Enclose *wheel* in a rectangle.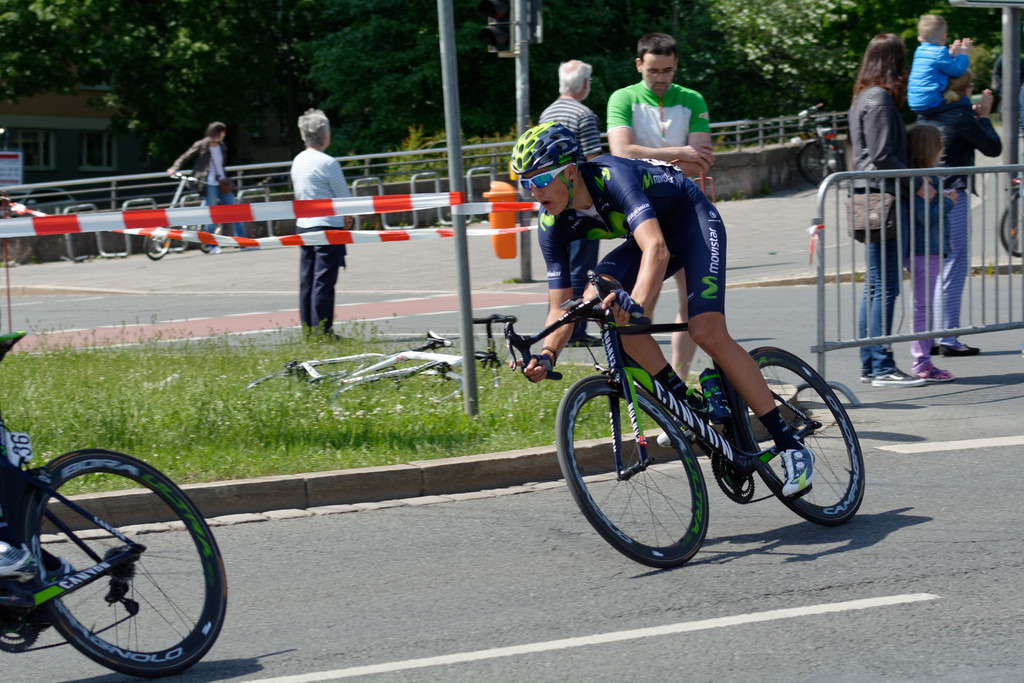
<bbox>792, 140, 845, 190</bbox>.
